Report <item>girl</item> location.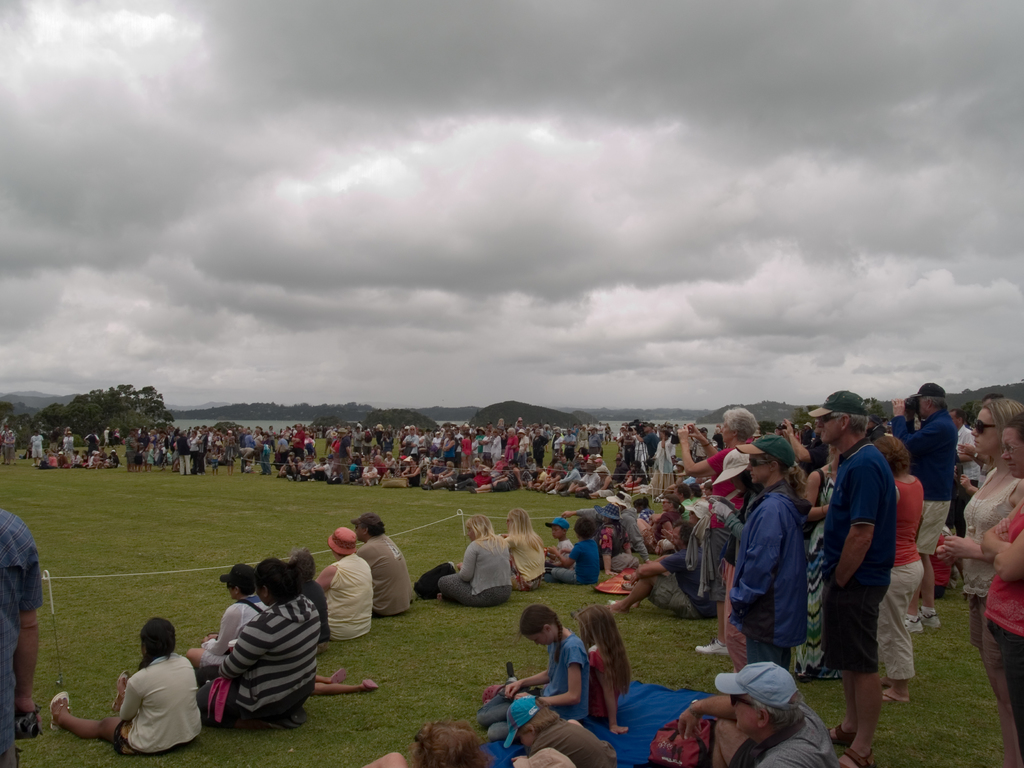
Report: x1=575, y1=602, x2=627, y2=733.
